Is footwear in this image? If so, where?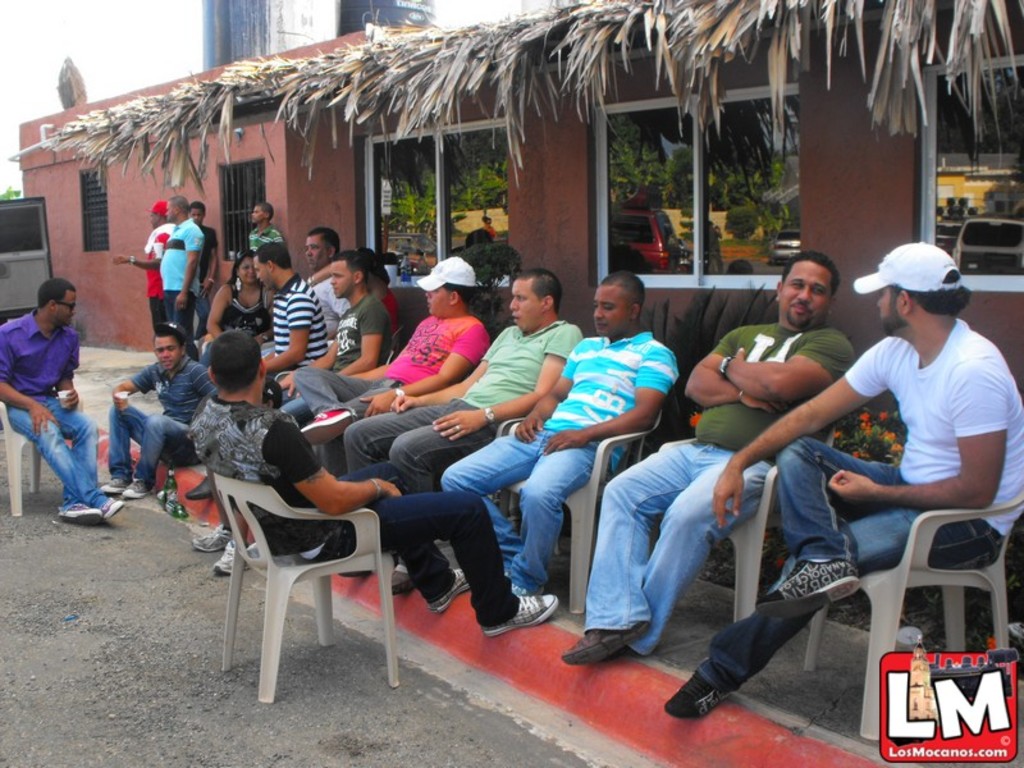
Yes, at detection(300, 407, 355, 447).
